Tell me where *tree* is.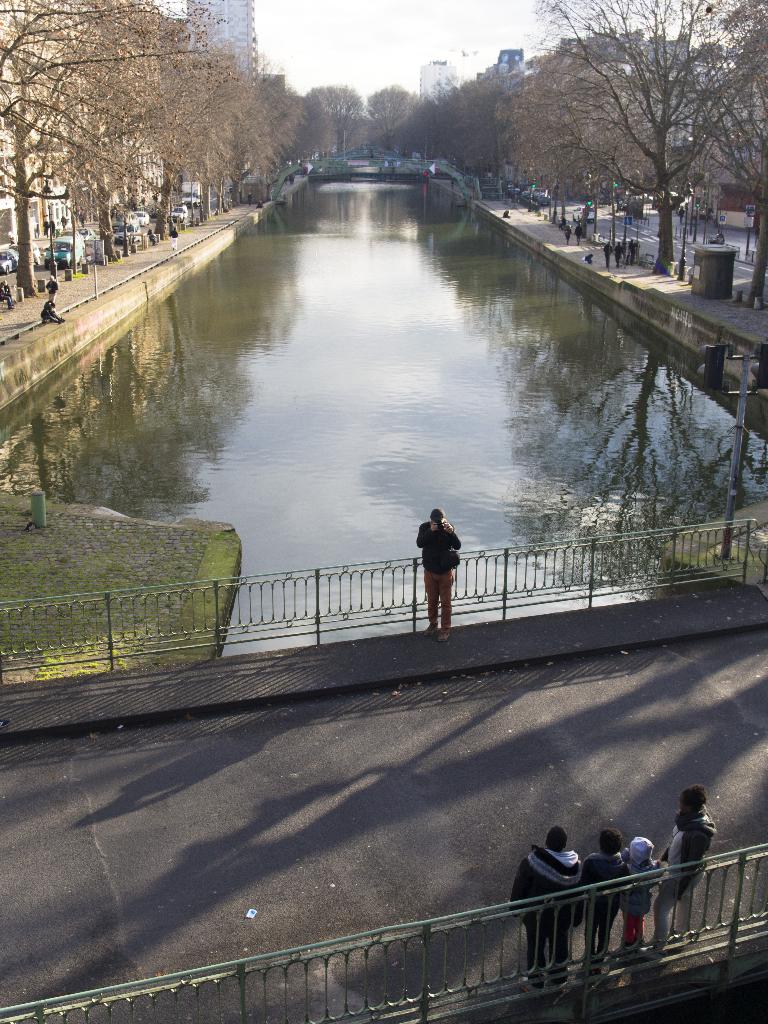
*tree* is at locate(0, 0, 238, 297).
